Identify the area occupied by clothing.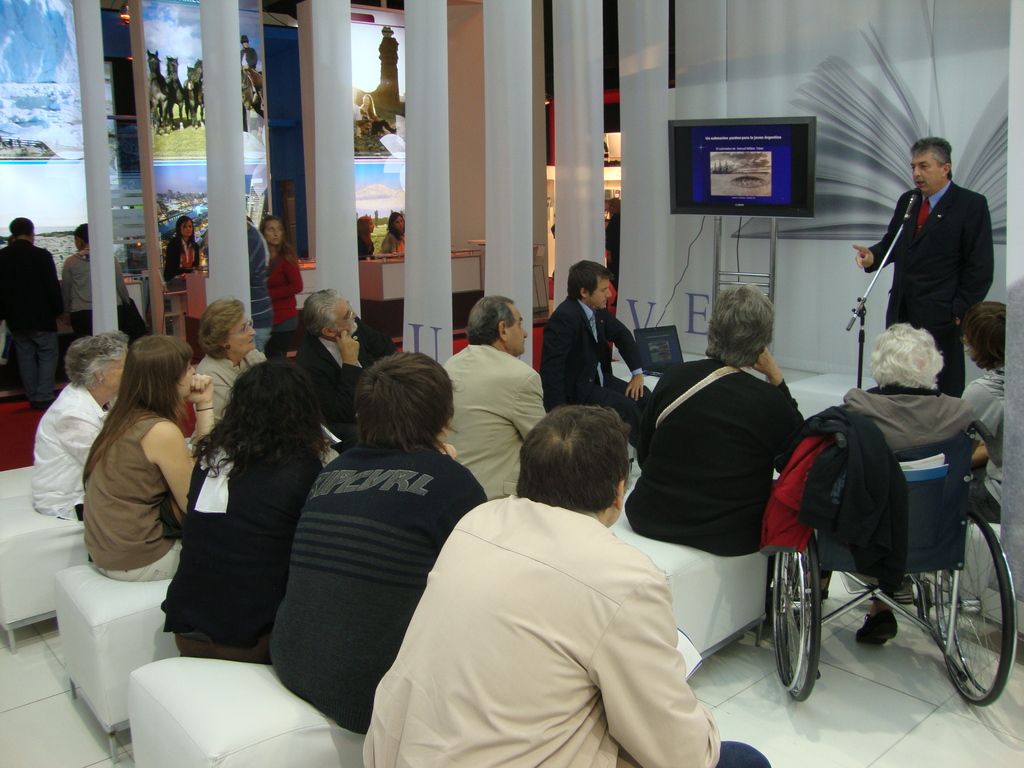
Area: 167,449,307,639.
